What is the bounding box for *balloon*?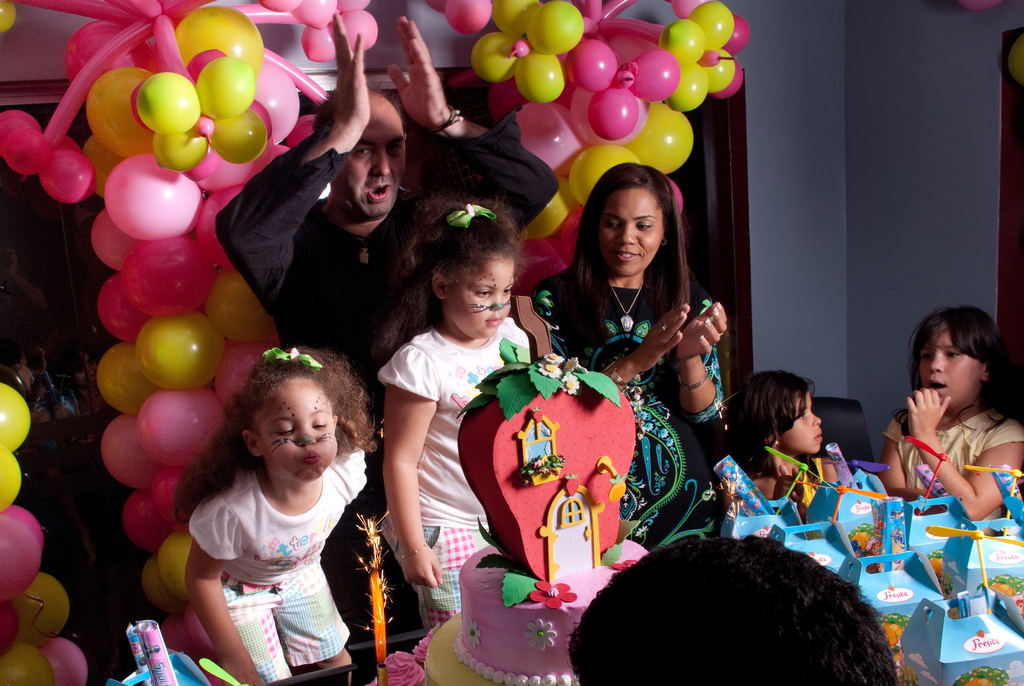
crop(560, 208, 582, 257).
